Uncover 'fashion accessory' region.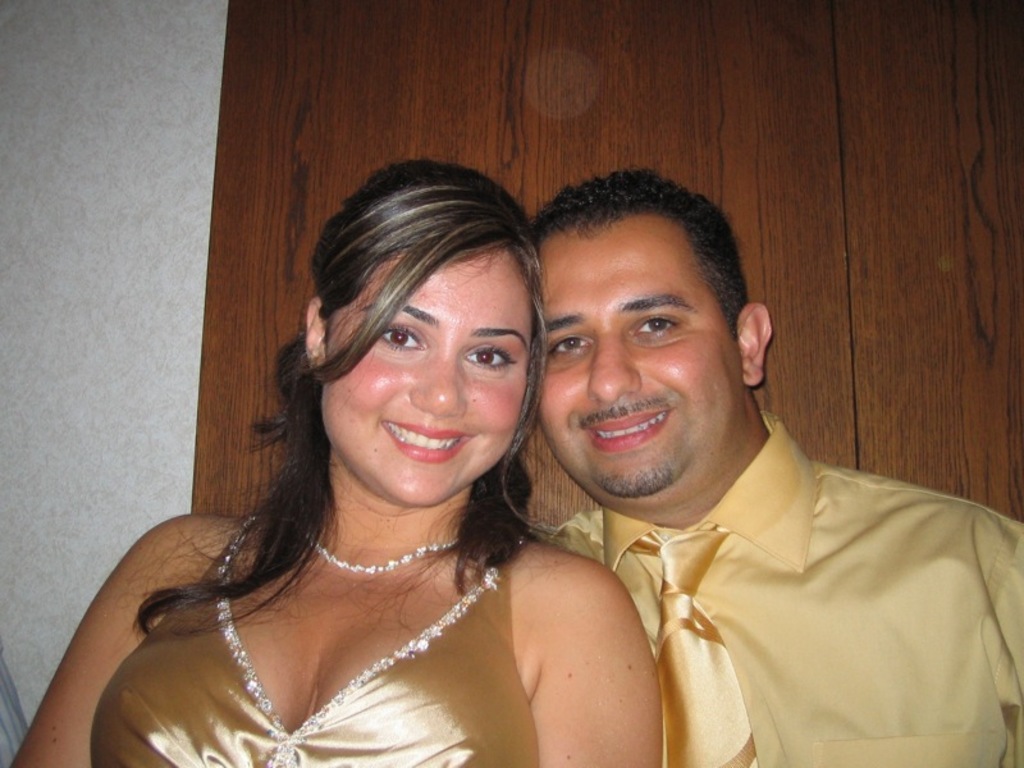
Uncovered: 302 532 467 575.
